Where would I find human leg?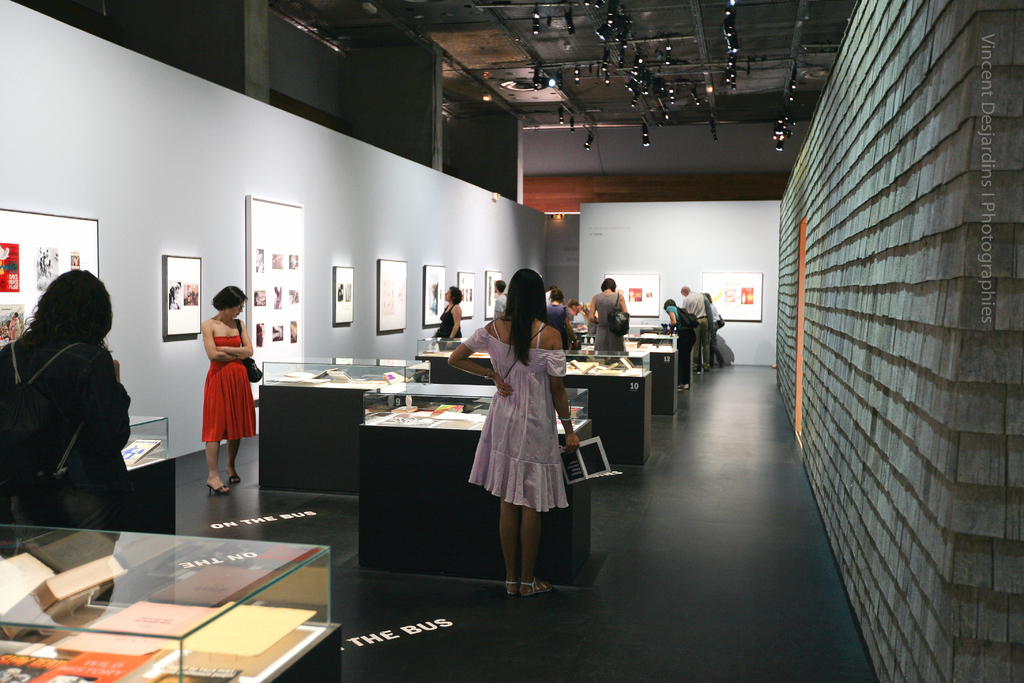
At {"x1": 201, "y1": 374, "x2": 231, "y2": 495}.
